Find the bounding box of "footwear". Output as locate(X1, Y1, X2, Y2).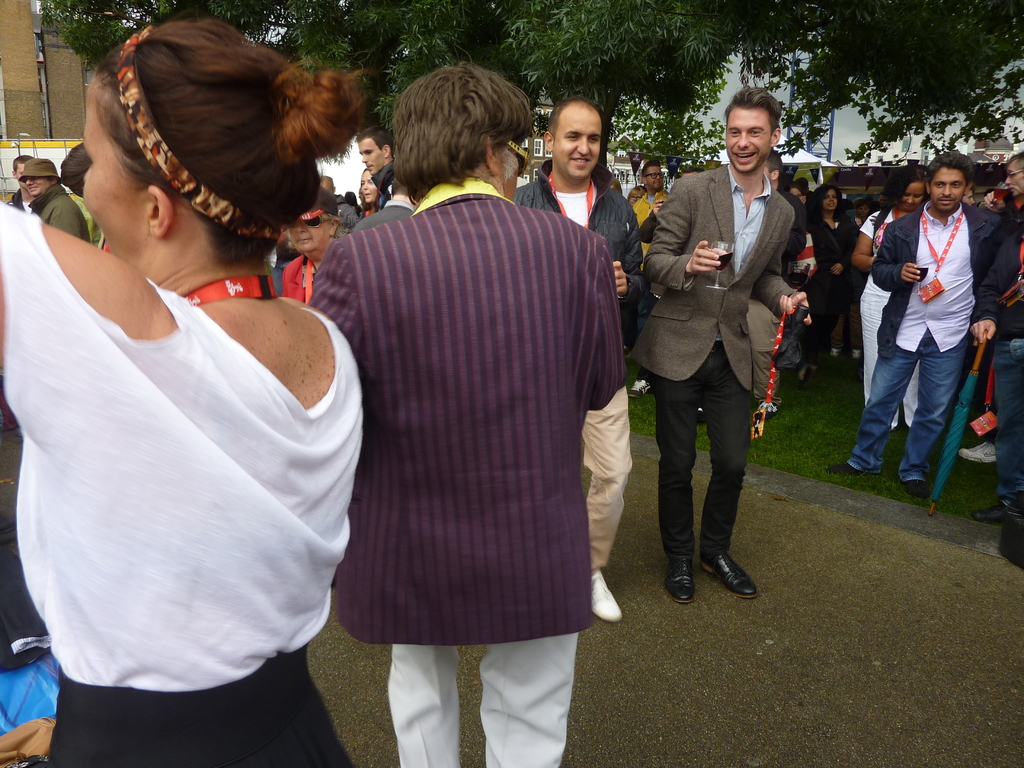
locate(583, 572, 625, 624).
